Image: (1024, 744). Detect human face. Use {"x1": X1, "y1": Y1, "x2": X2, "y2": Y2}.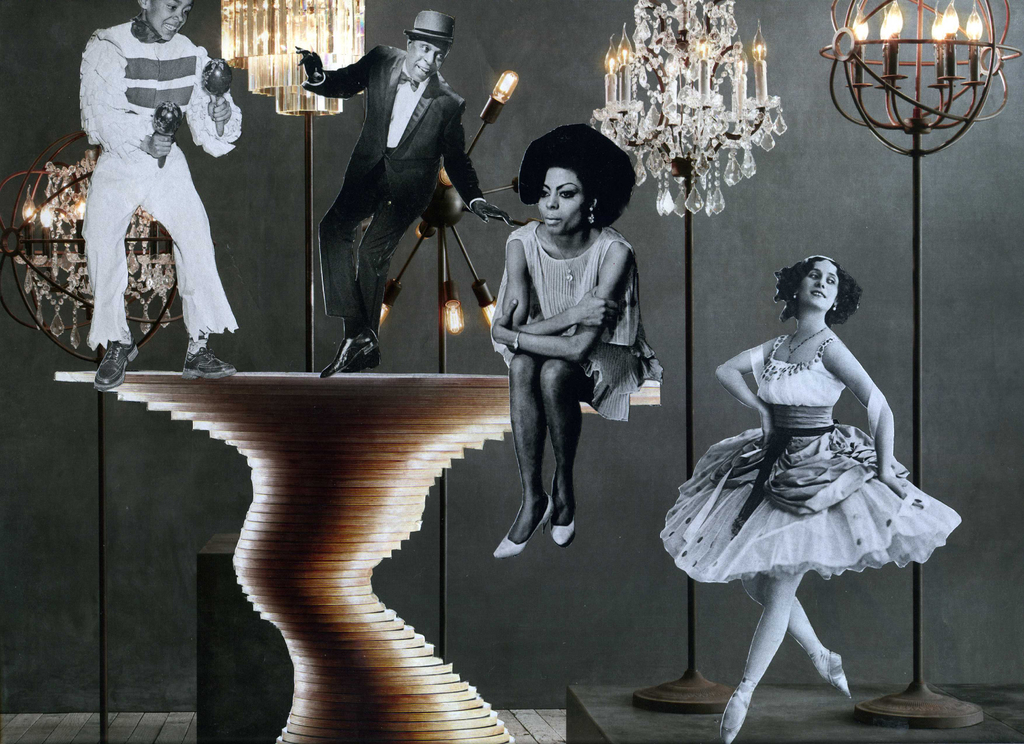
{"x1": 405, "y1": 42, "x2": 446, "y2": 79}.
